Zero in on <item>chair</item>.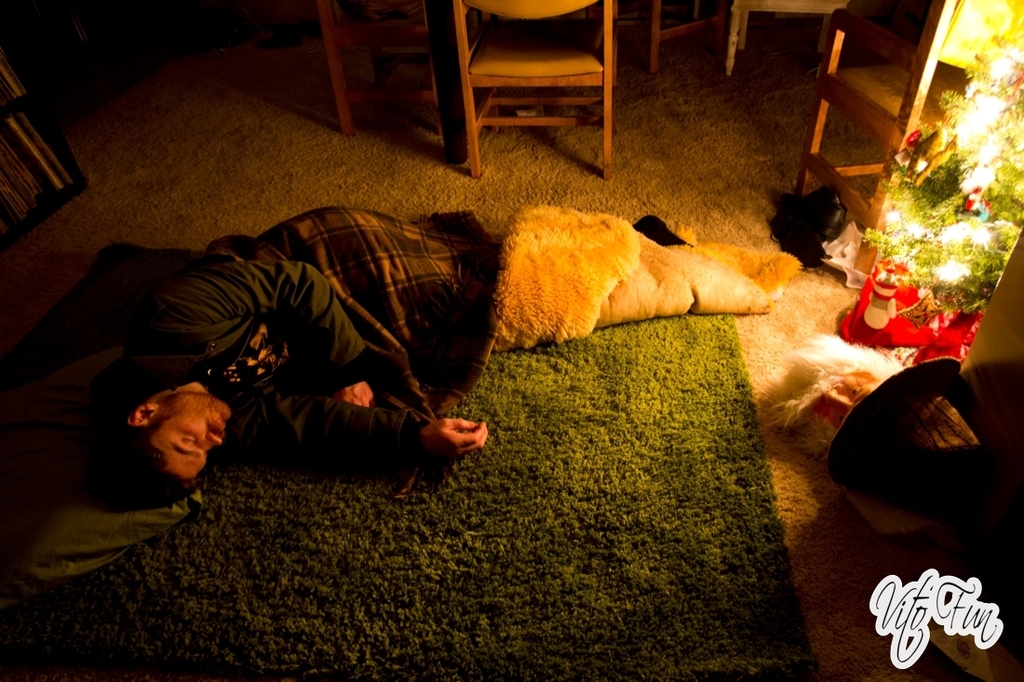
Zeroed in: box=[458, 0, 616, 168].
